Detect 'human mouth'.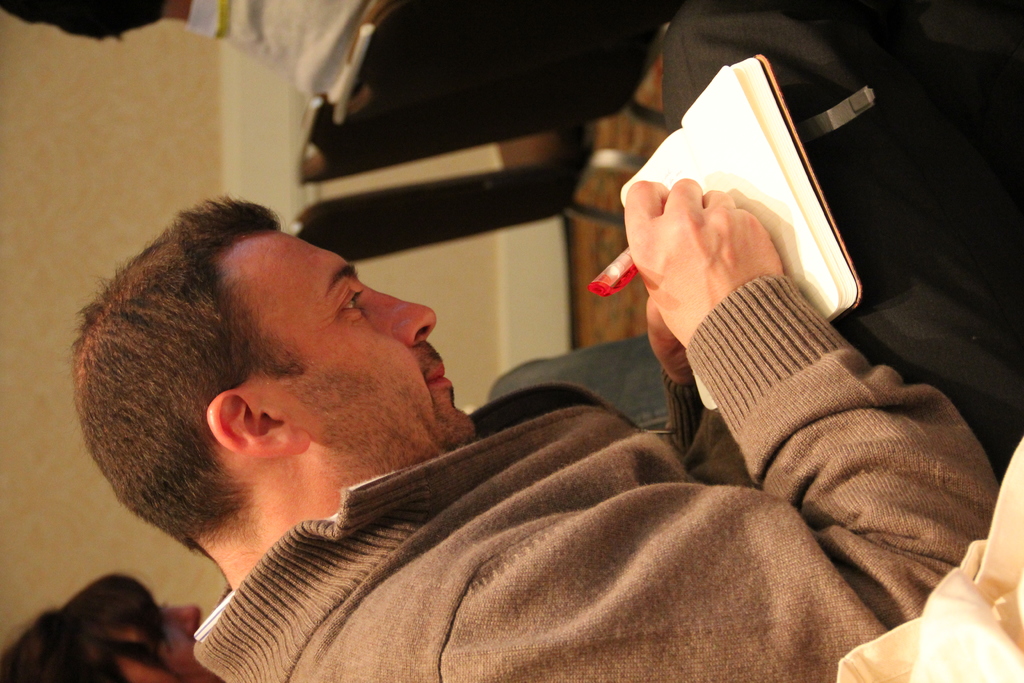
Detected at locate(427, 358, 460, 390).
